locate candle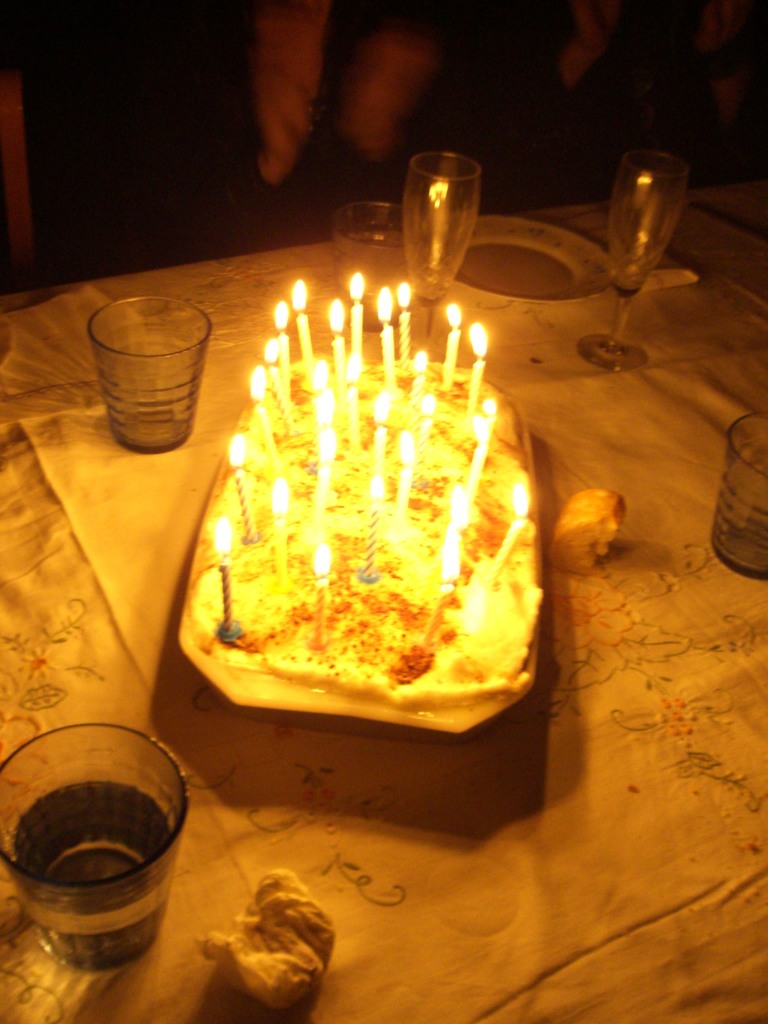
pyautogui.locateOnScreen(465, 325, 492, 404)
